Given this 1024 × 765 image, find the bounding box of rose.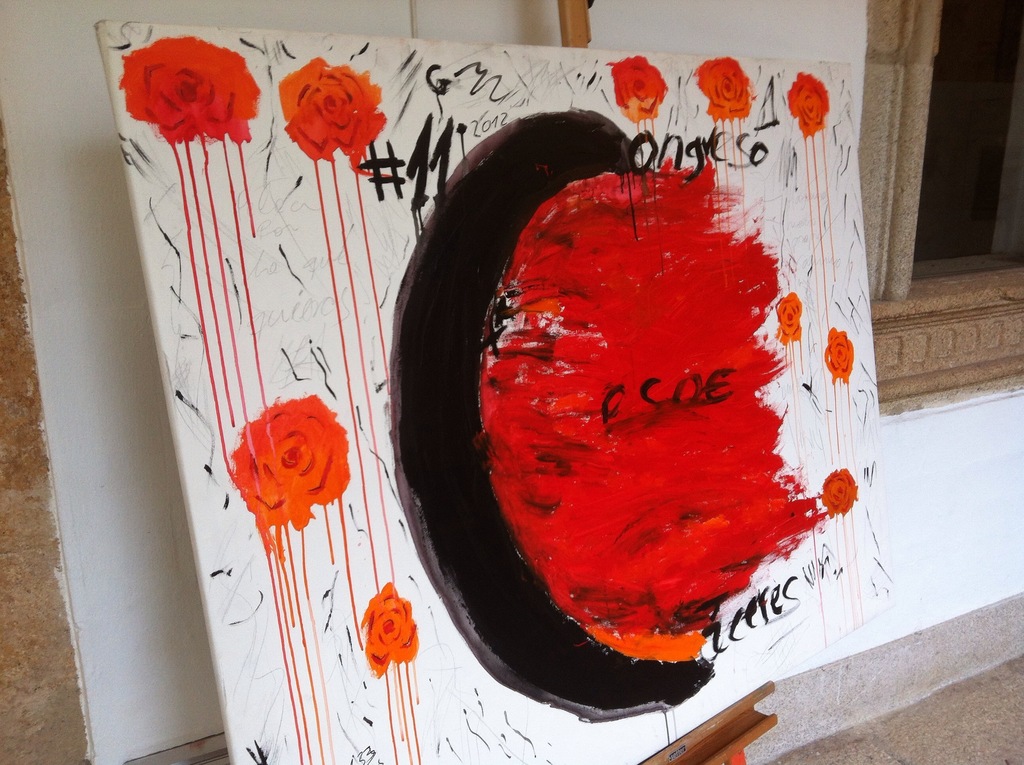
773 287 806 344.
